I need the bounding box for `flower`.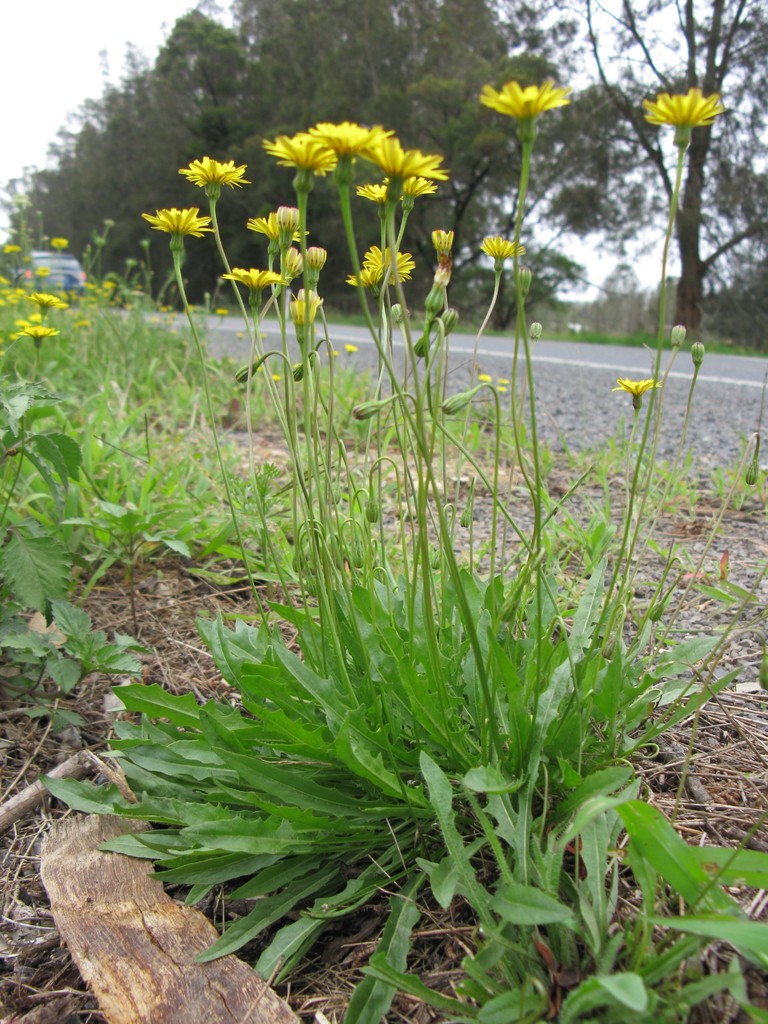
Here it is: <bbox>214, 259, 287, 294</bbox>.
